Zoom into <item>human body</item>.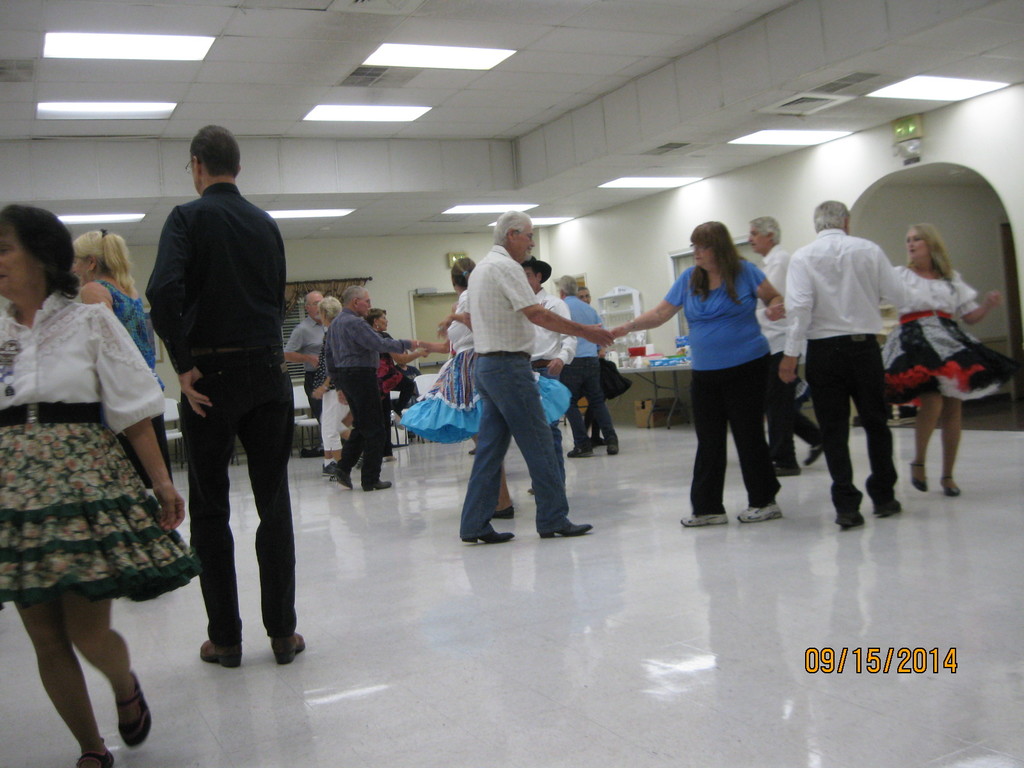
Zoom target: 80:269:152:495.
